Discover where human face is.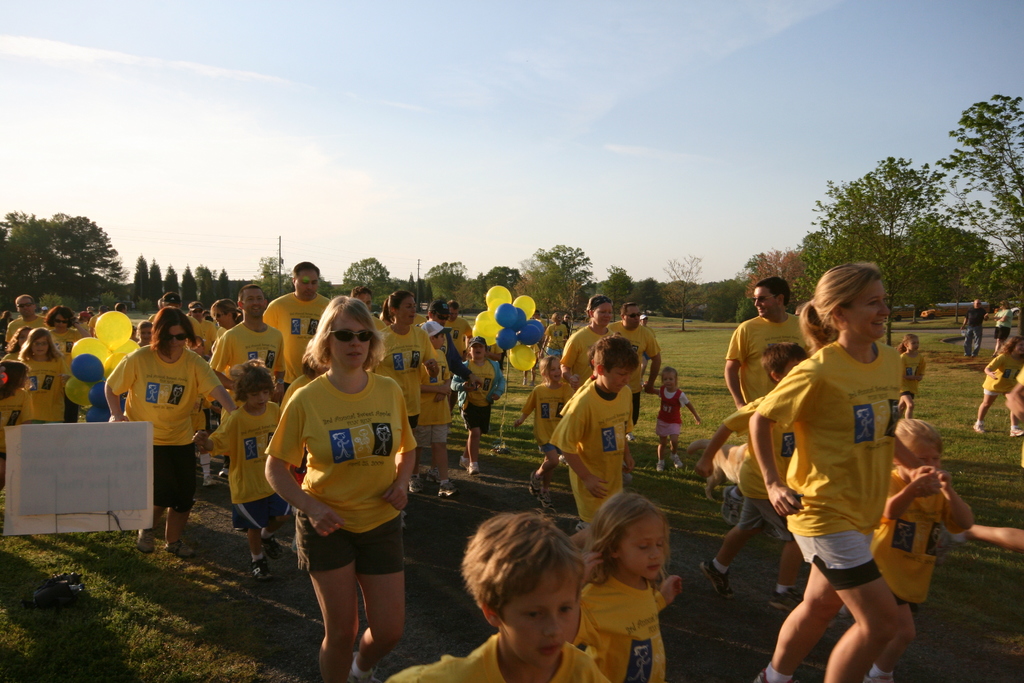
Discovered at {"x1": 31, "y1": 335, "x2": 48, "y2": 357}.
